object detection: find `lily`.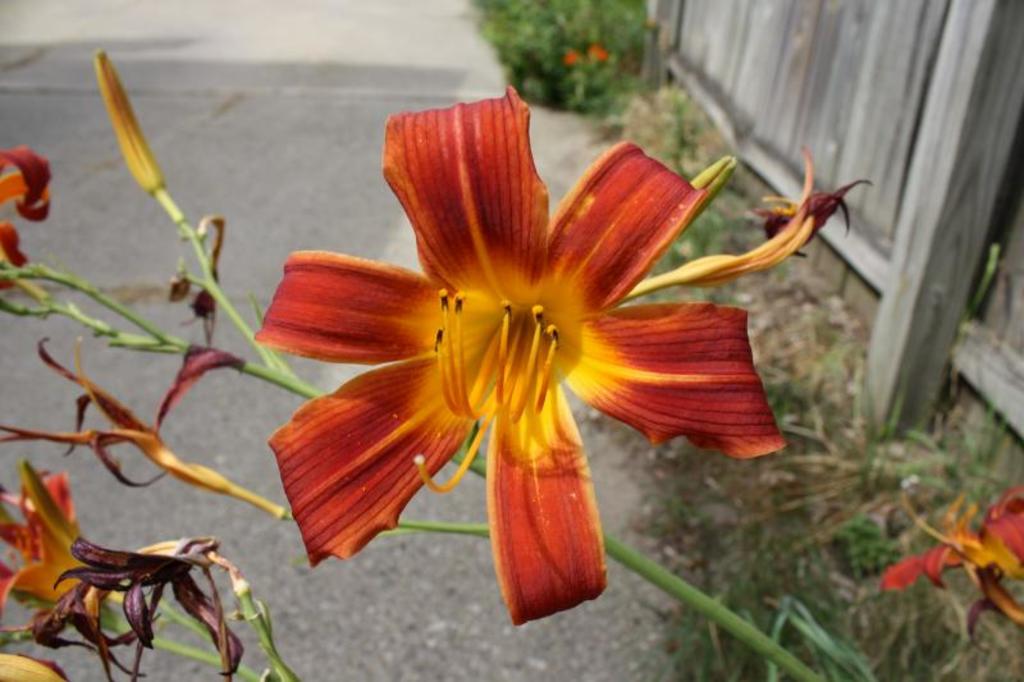
<bbox>259, 86, 791, 623</bbox>.
